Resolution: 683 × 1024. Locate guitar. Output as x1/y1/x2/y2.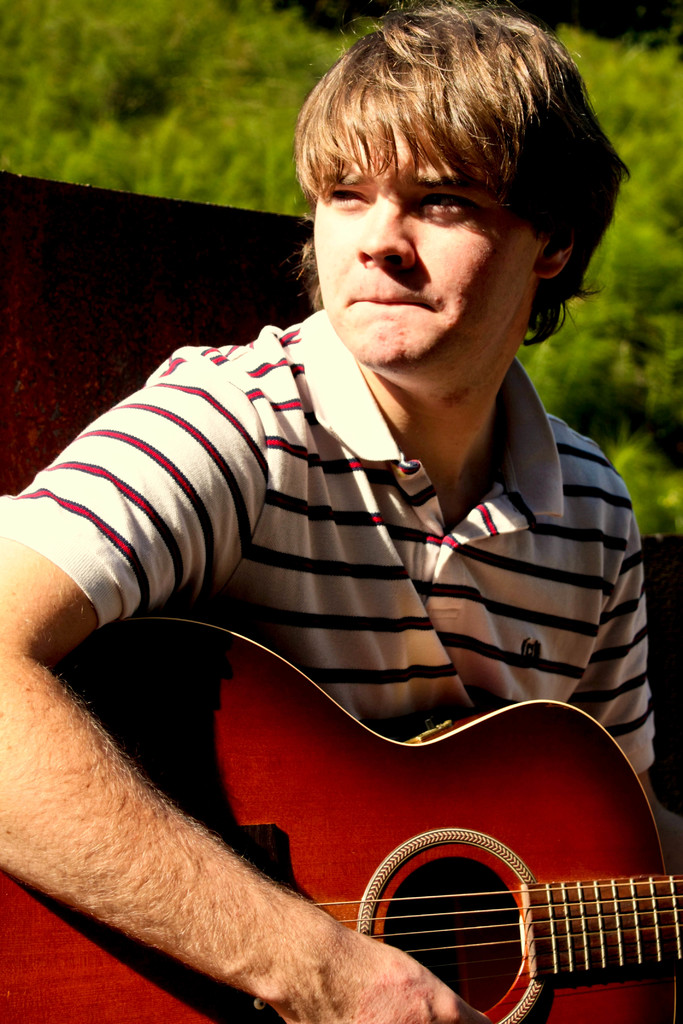
12/483/682/1007.
